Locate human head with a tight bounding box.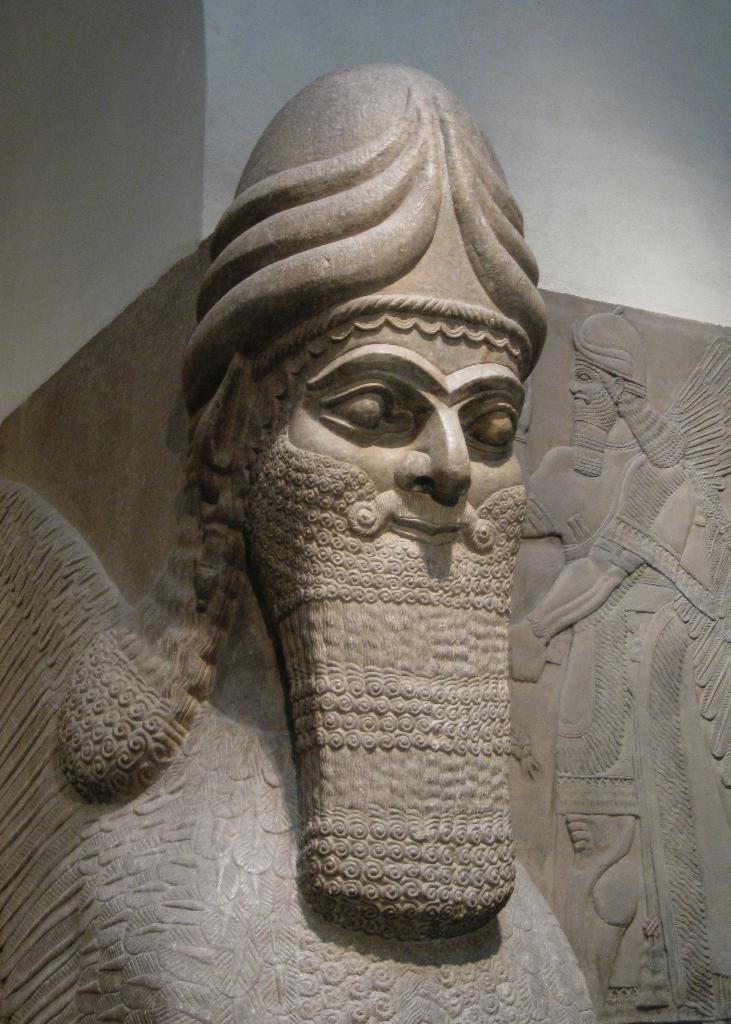
(left=566, top=310, right=654, bottom=442).
